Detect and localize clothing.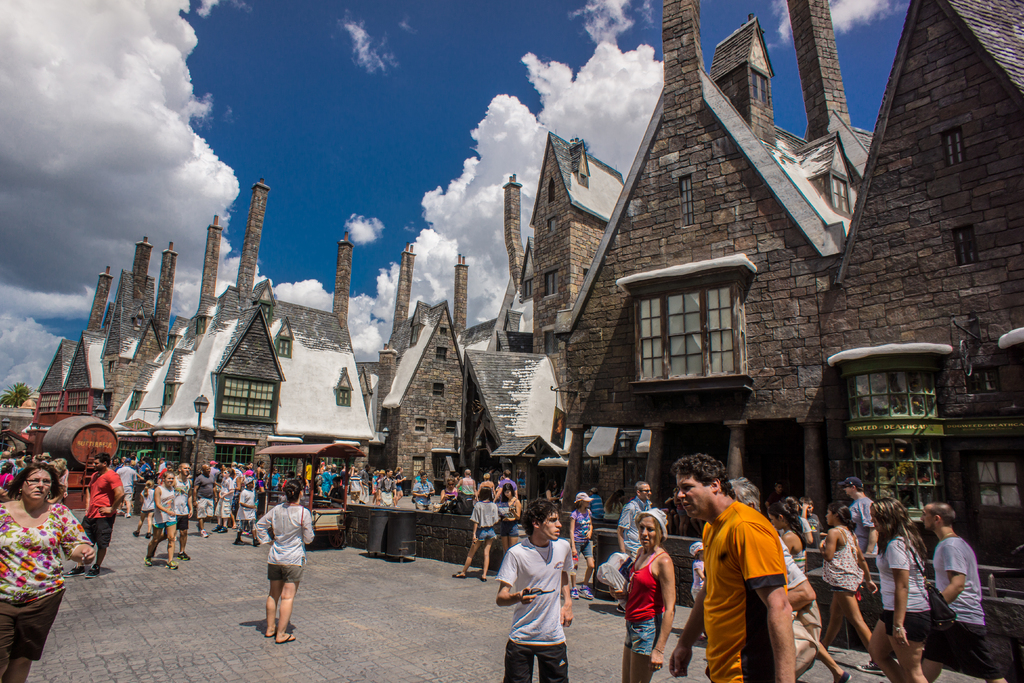
Localized at locate(922, 533, 998, 680).
